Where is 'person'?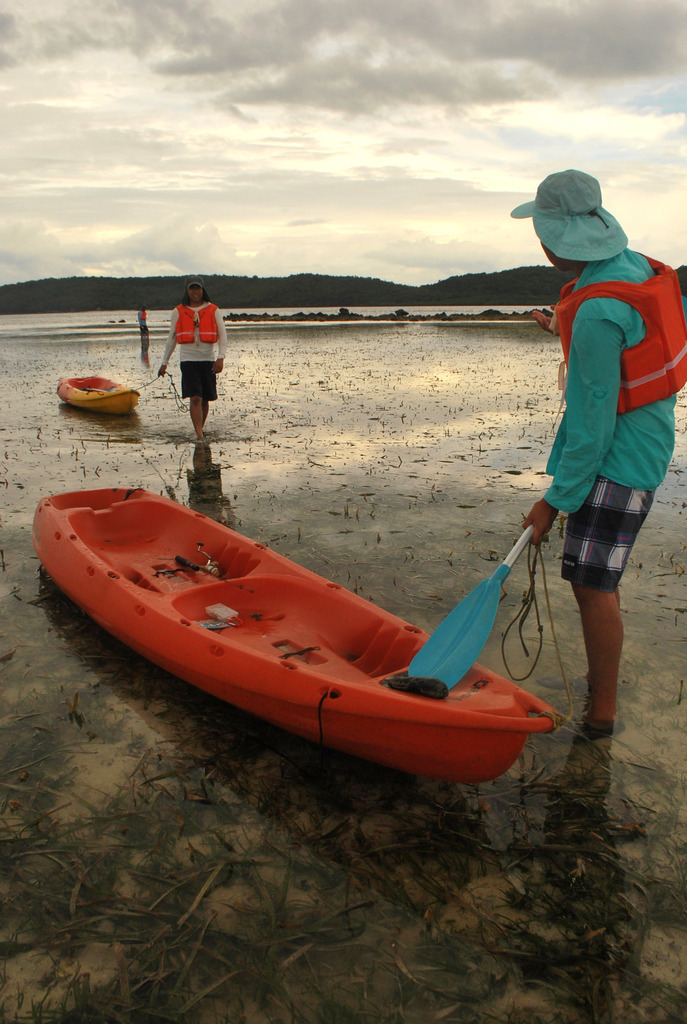
157 278 232 452.
